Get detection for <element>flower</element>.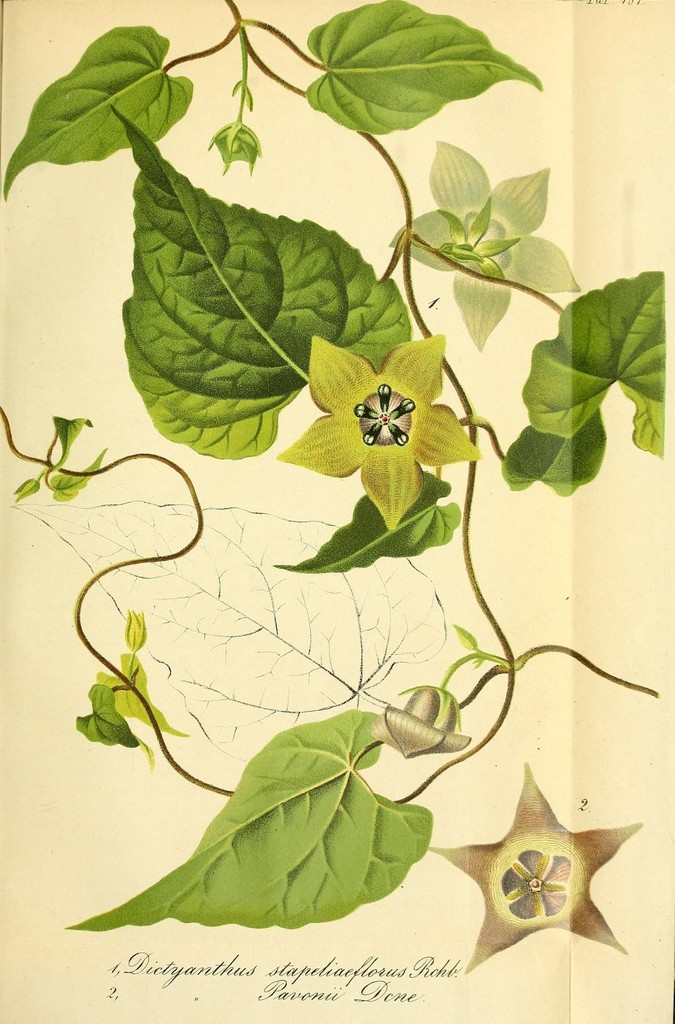
Detection: <box>370,683,473,756</box>.
